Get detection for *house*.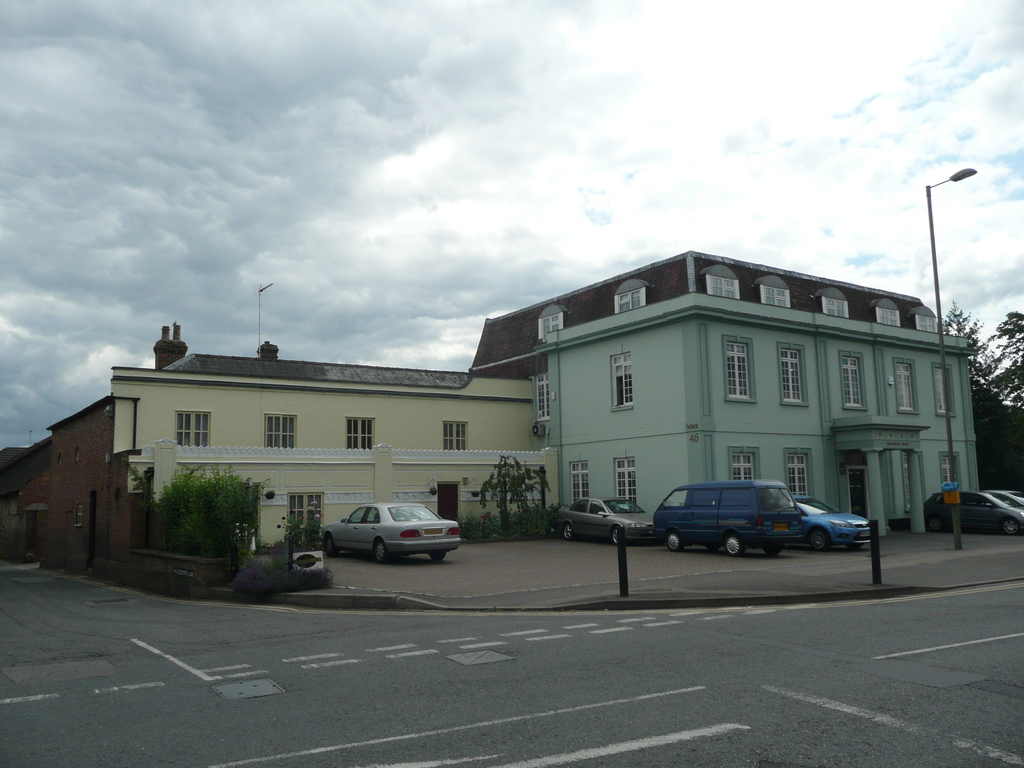
Detection: select_region(35, 324, 557, 564).
